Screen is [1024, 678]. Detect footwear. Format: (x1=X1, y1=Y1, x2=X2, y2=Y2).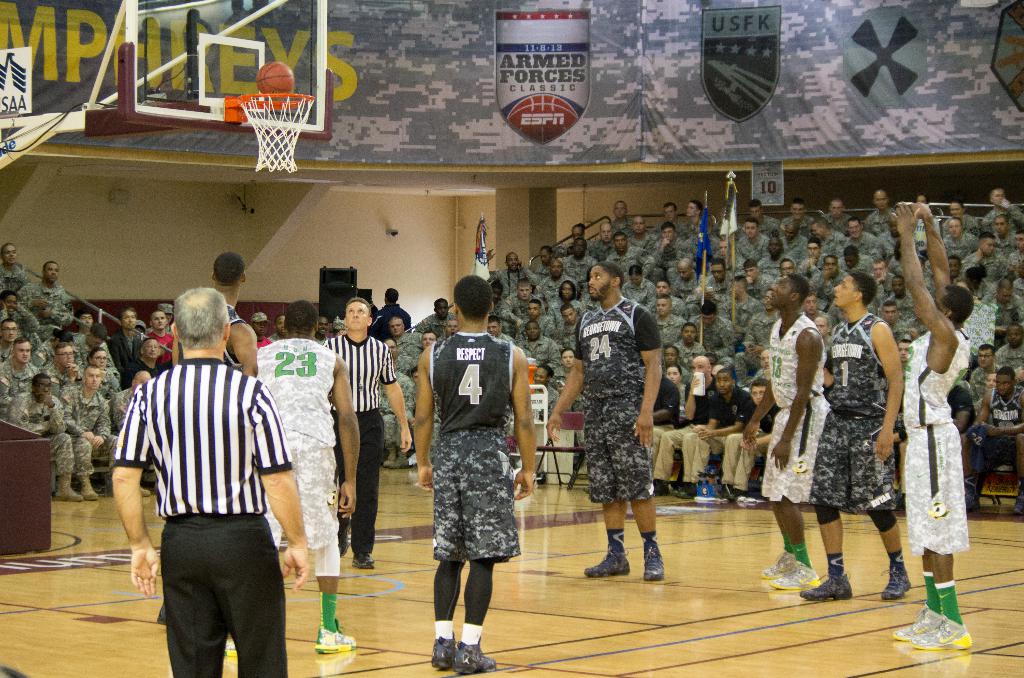
(x1=906, y1=611, x2=969, y2=650).
